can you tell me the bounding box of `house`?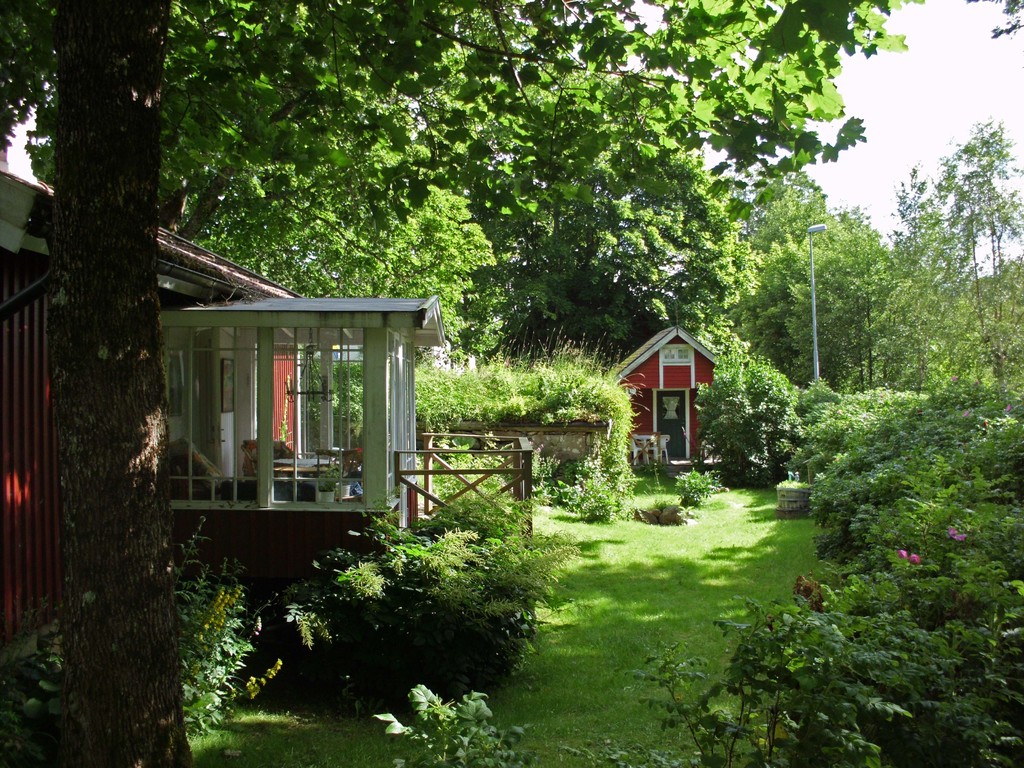
{"left": 0, "top": 143, "right": 441, "bottom": 666}.
